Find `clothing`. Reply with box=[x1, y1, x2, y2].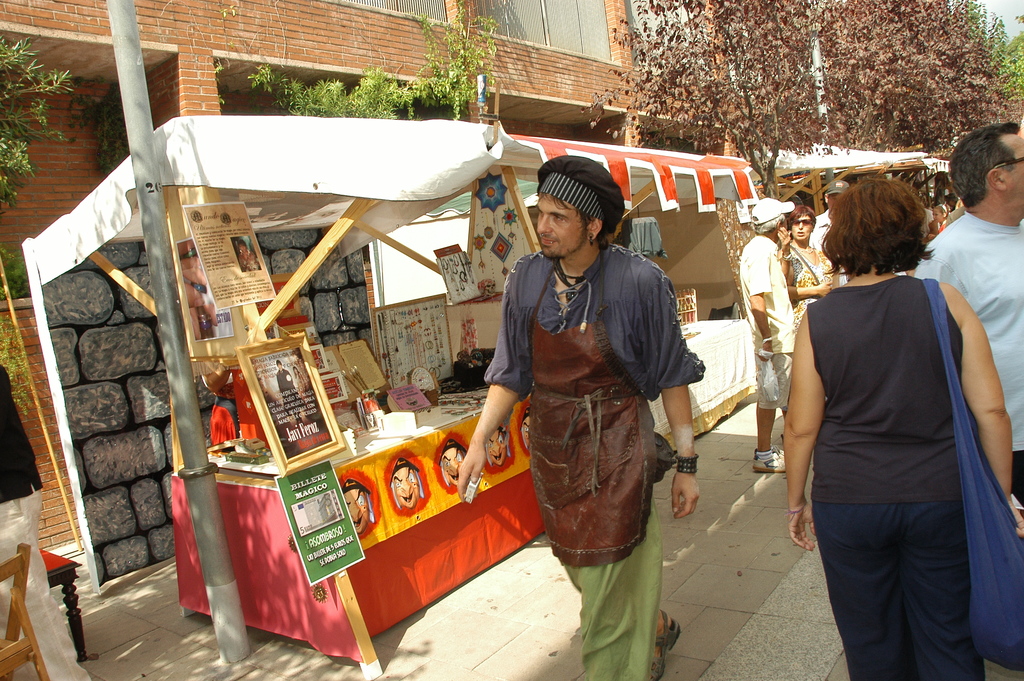
box=[557, 490, 664, 680].
